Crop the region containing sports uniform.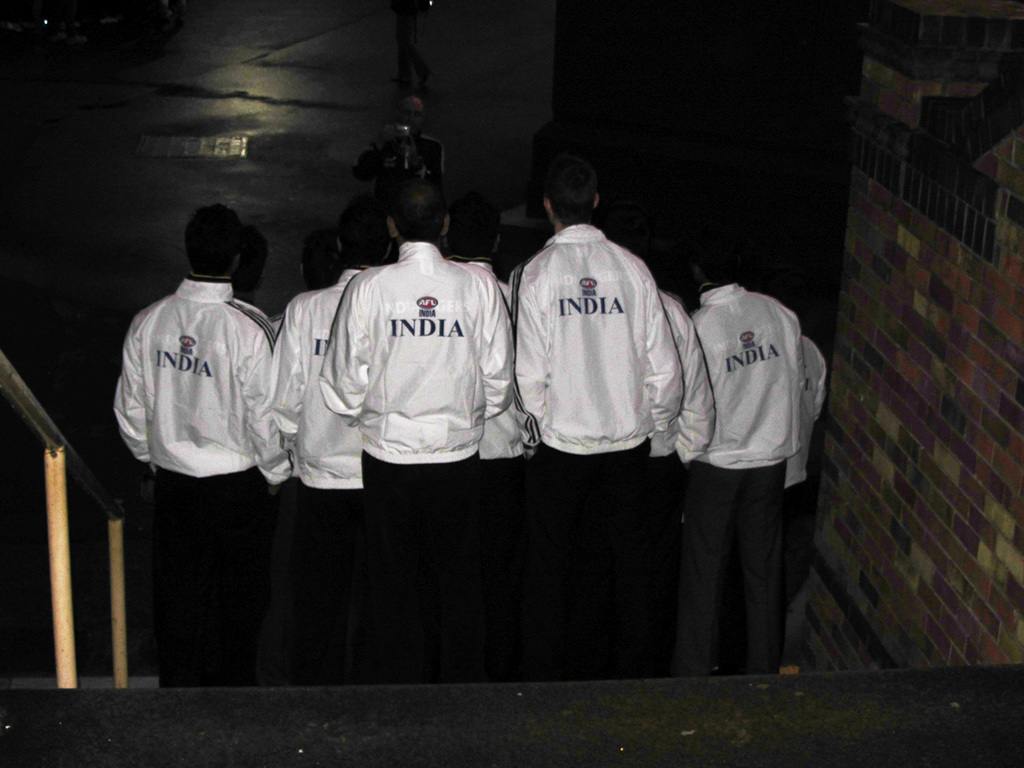
Crop region: bbox=(272, 265, 364, 689).
